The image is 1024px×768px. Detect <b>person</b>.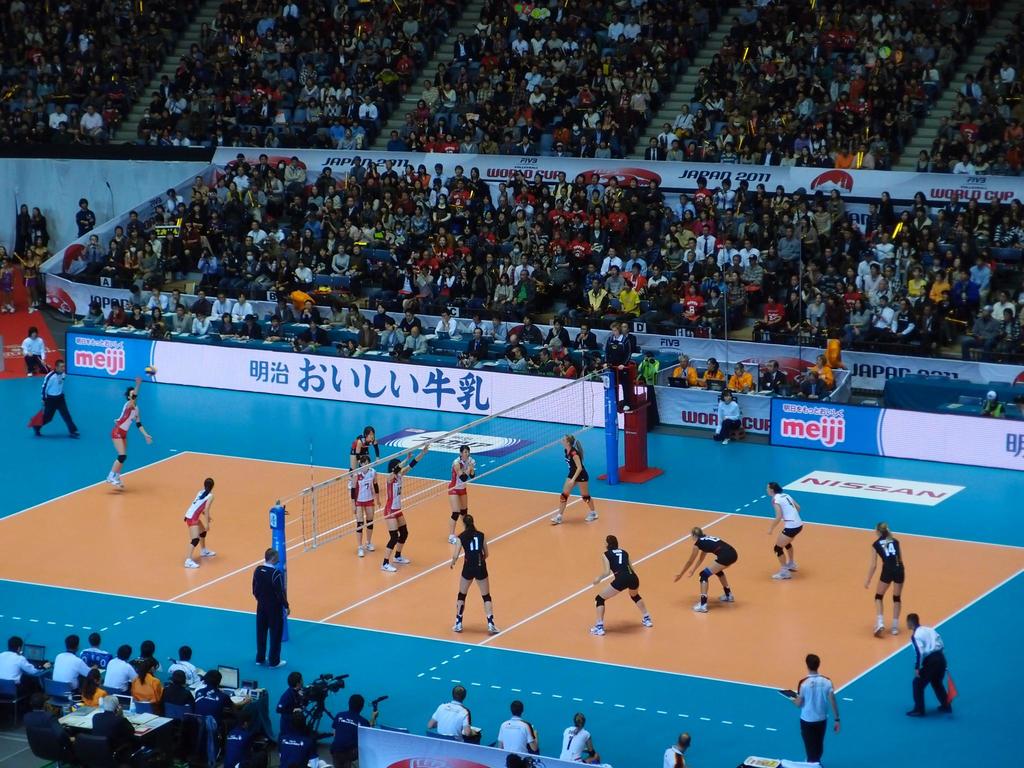
Detection: pyautogui.locateOnScreen(104, 643, 133, 701).
